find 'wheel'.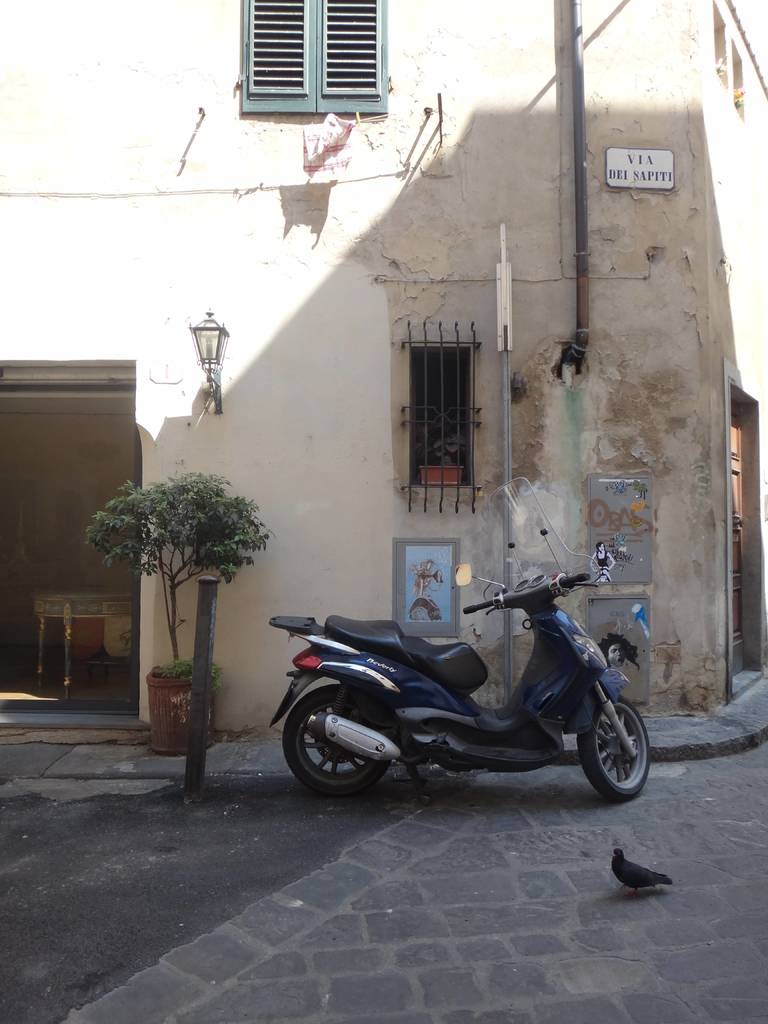
crop(586, 705, 652, 800).
